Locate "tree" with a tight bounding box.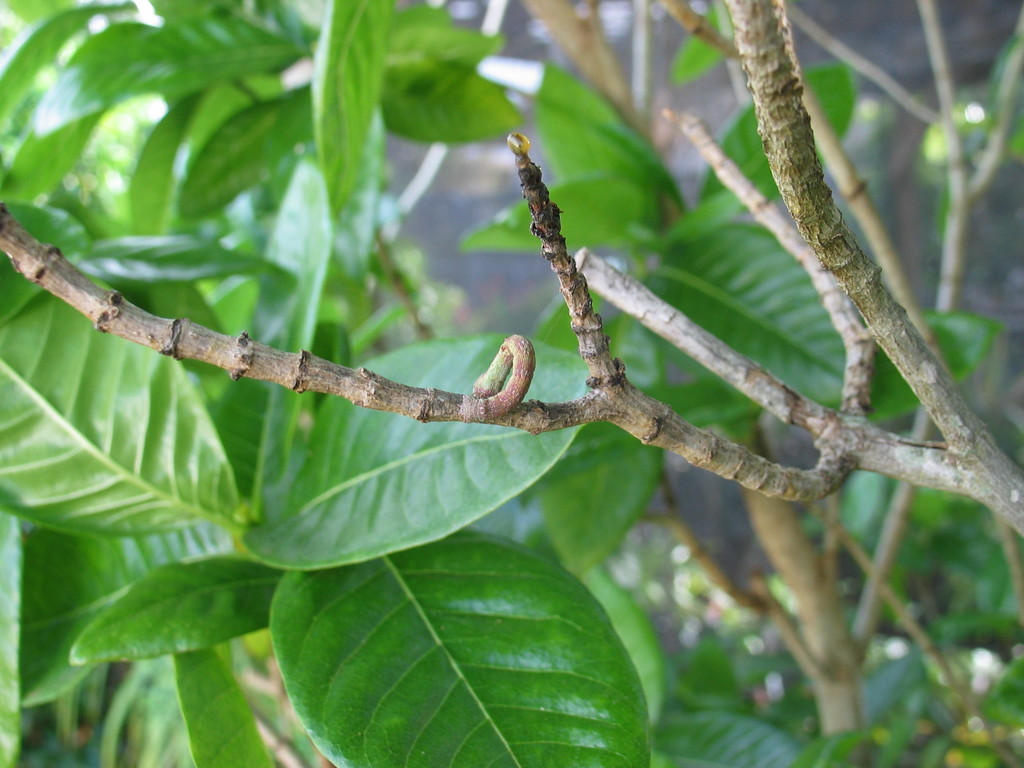
x1=0, y1=0, x2=1023, y2=767.
